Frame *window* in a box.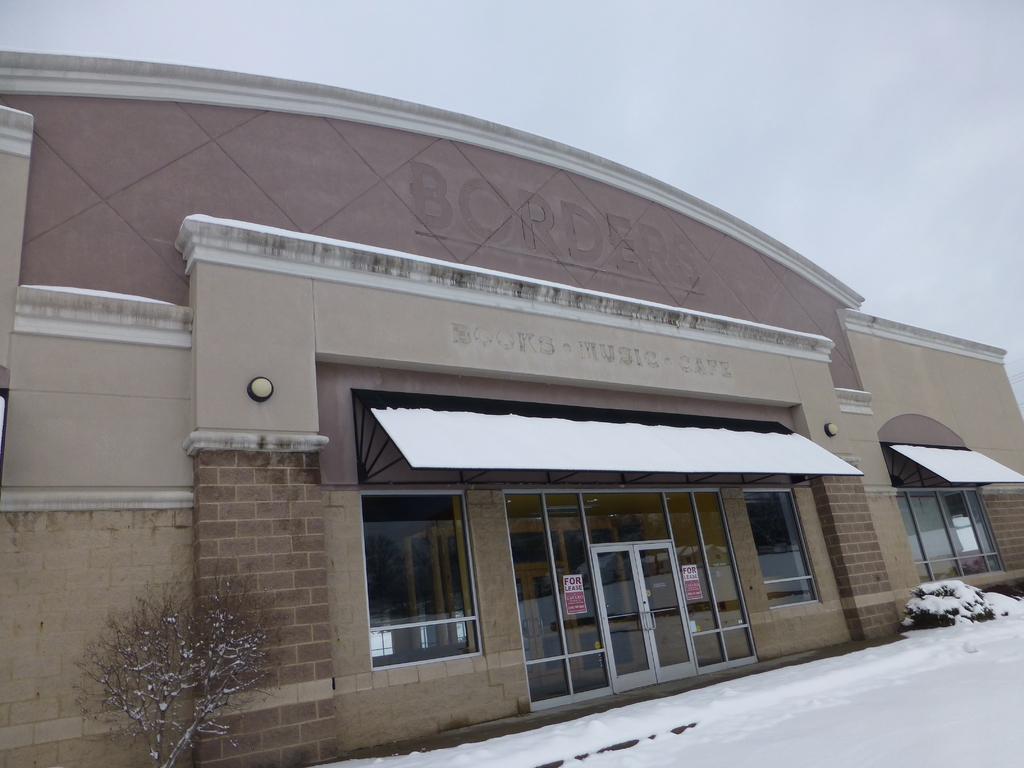
<box>740,484,824,612</box>.
